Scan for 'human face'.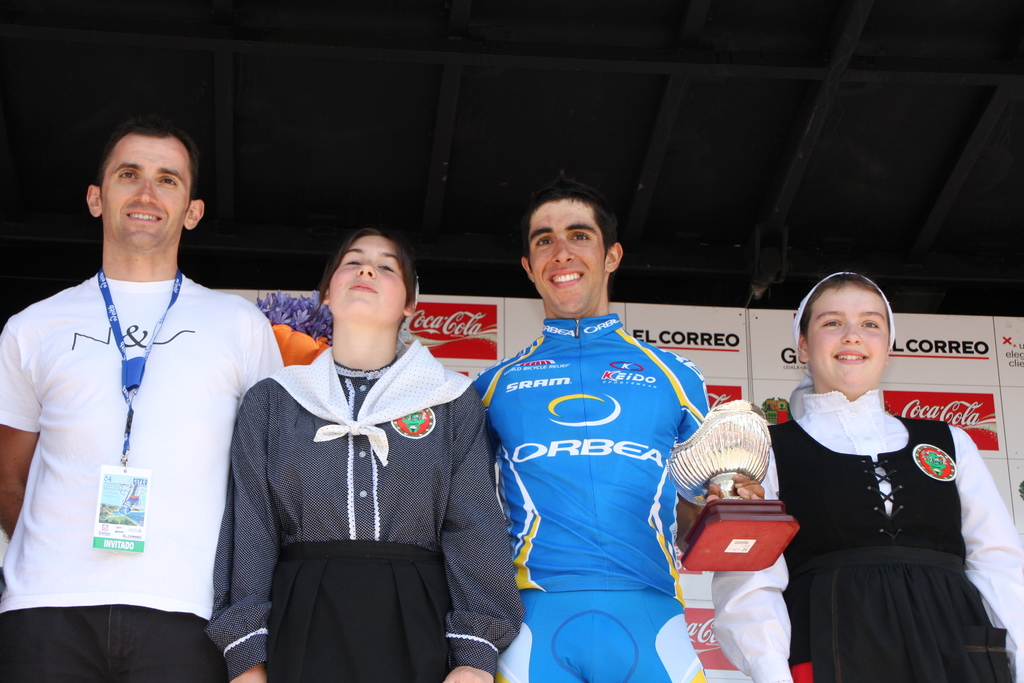
Scan result: (x1=331, y1=236, x2=411, y2=323).
